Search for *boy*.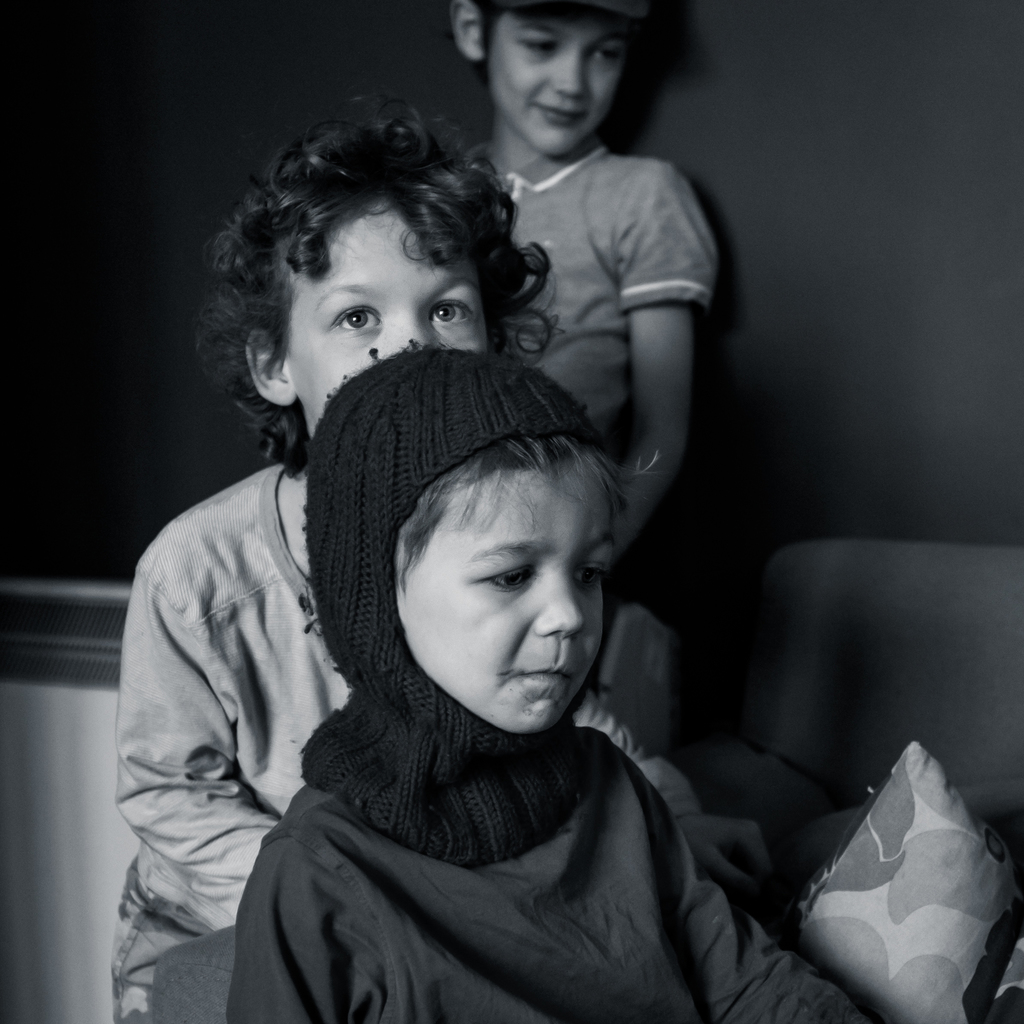
Found at x1=443 y1=0 x2=725 y2=548.
